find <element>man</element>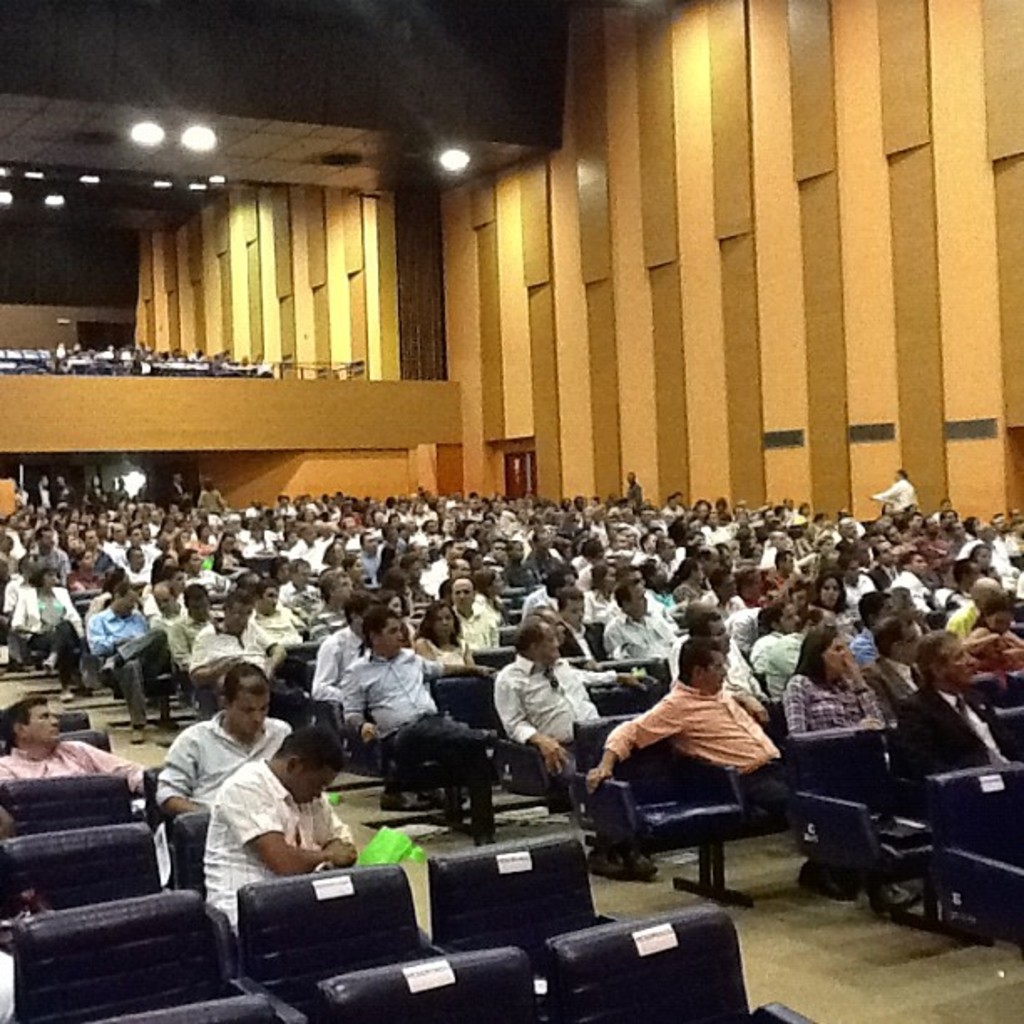
x1=873, y1=468, x2=915, y2=509
